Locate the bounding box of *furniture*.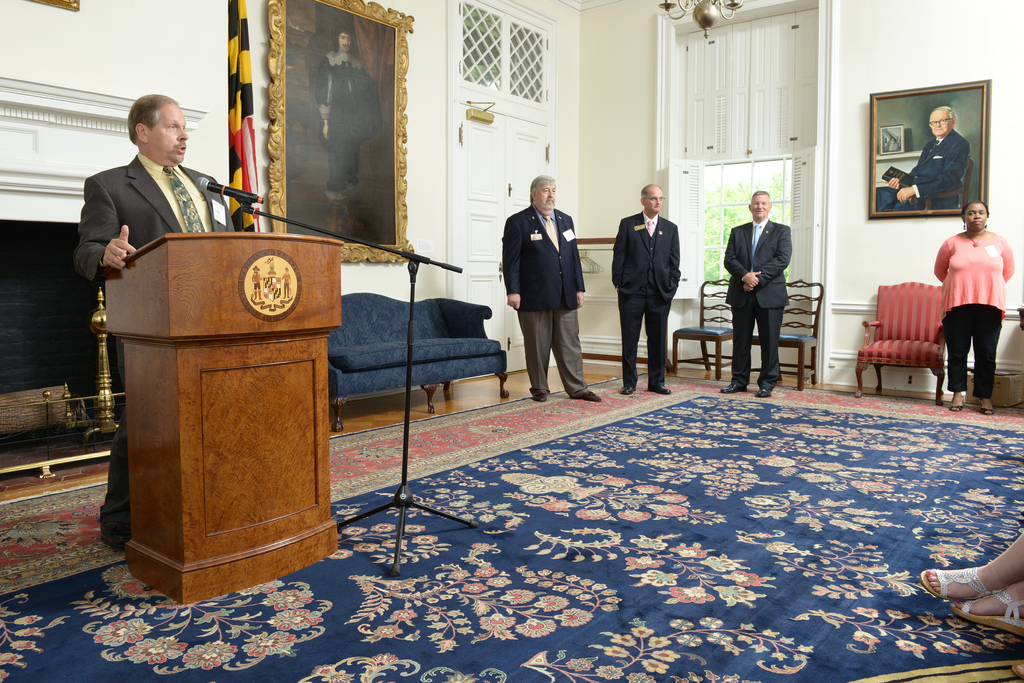
Bounding box: 100, 231, 348, 605.
